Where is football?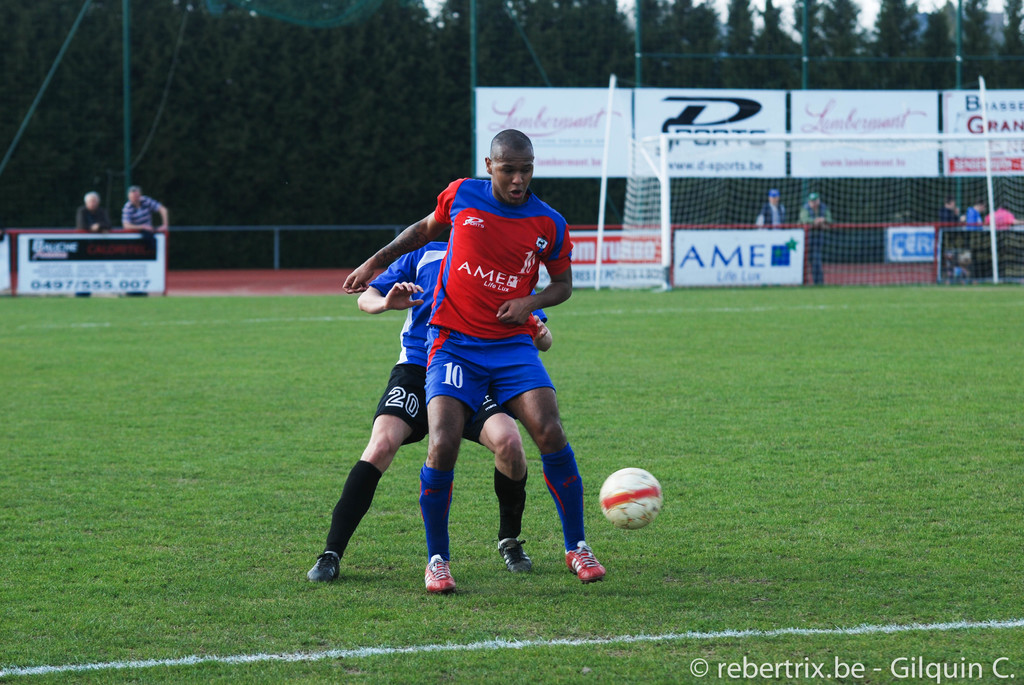
600, 467, 663, 531.
